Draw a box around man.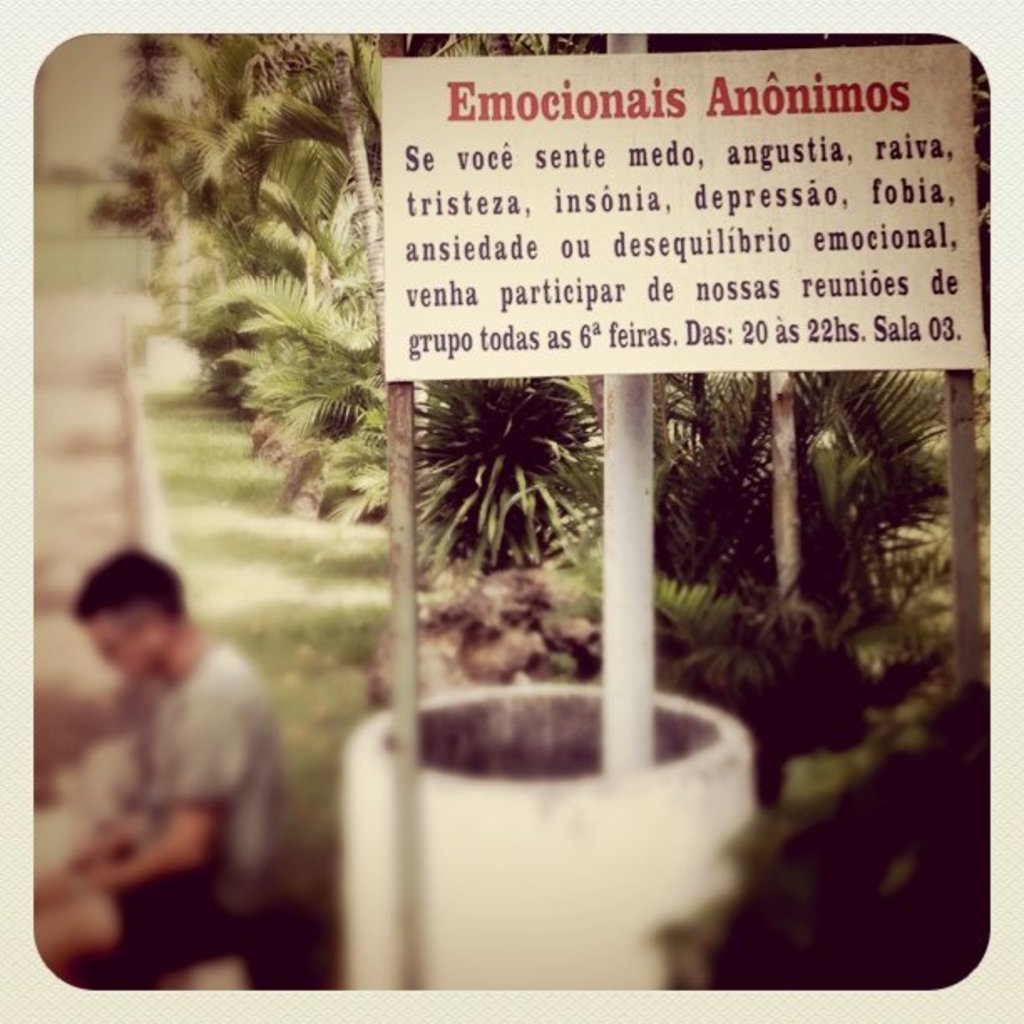
detection(32, 535, 320, 980).
